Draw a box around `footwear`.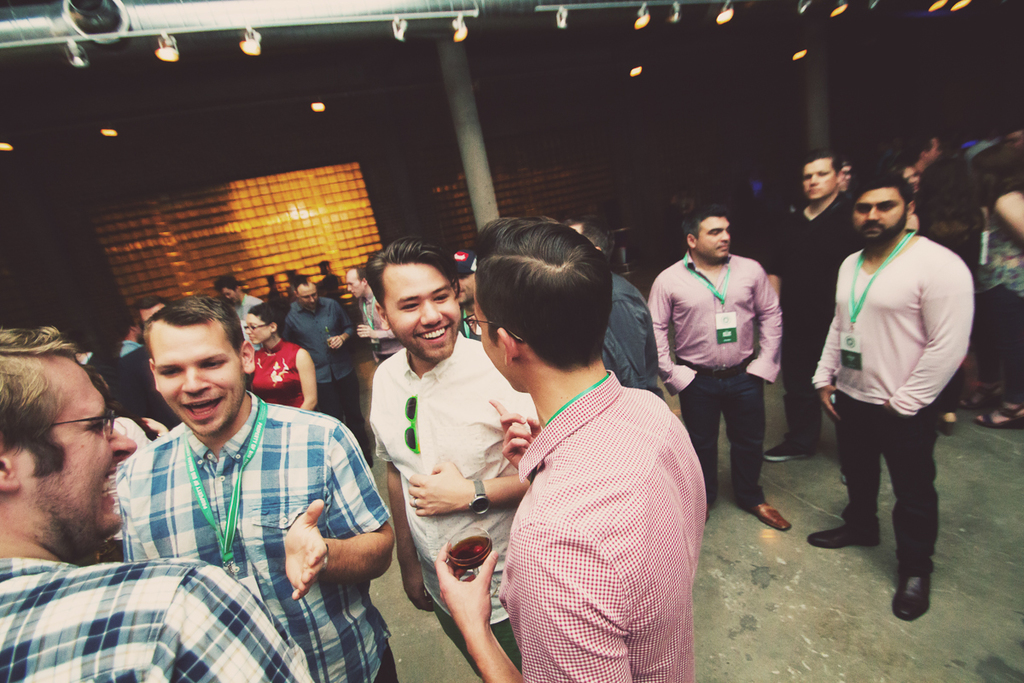
l=940, t=420, r=956, b=438.
